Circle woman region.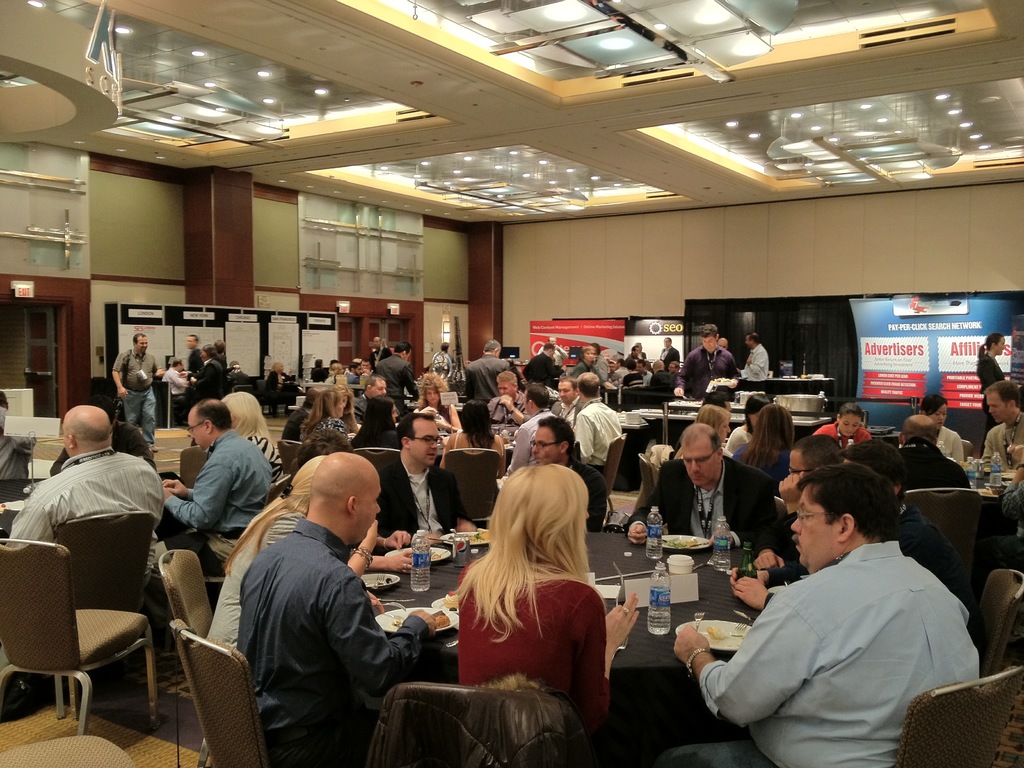
Region: detection(221, 392, 282, 484).
